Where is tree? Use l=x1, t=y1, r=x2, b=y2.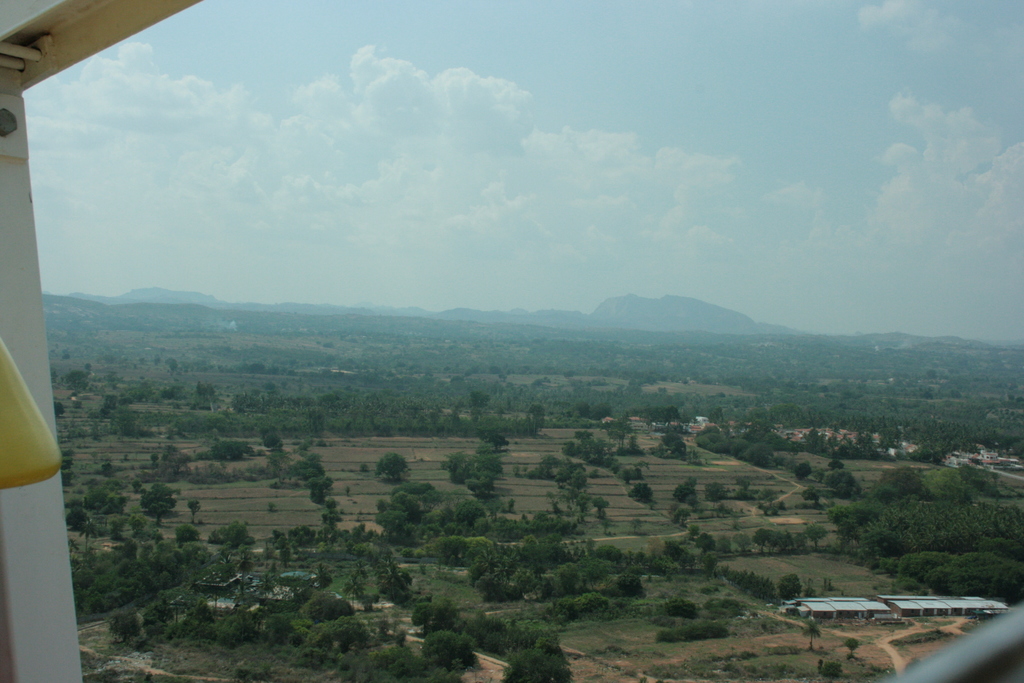
l=149, t=579, r=221, b=638.
